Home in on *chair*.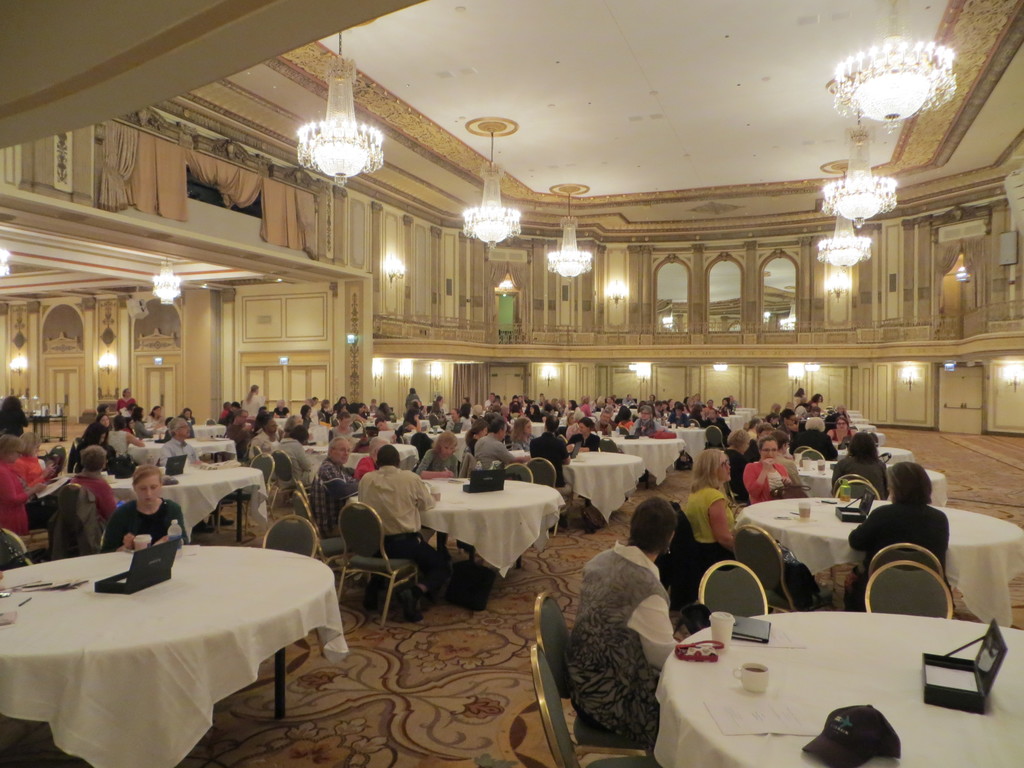
Homed in at box(263, 511, 317, 558).
